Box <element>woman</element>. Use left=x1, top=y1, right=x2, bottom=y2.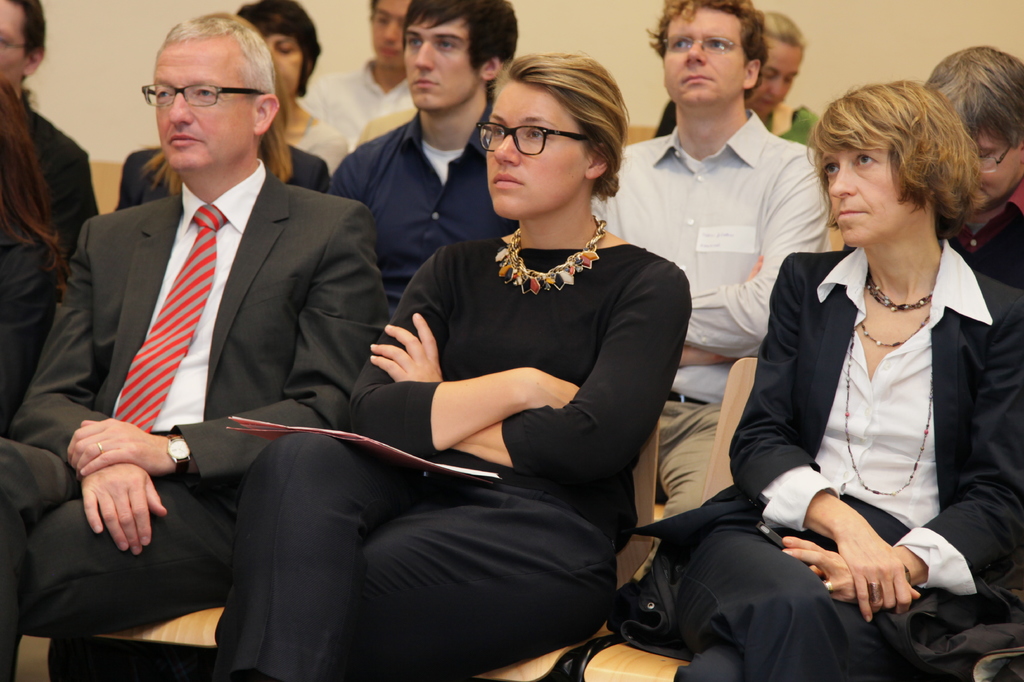
left=228, top=0, right=355, bottom=188.
